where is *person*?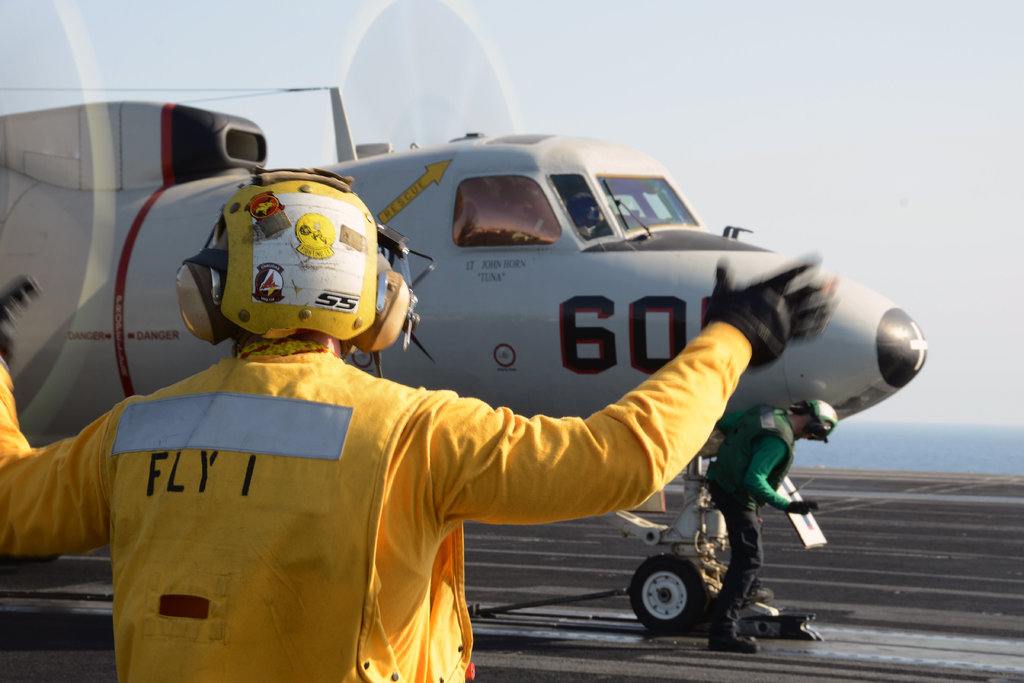
700/393/836/657.
